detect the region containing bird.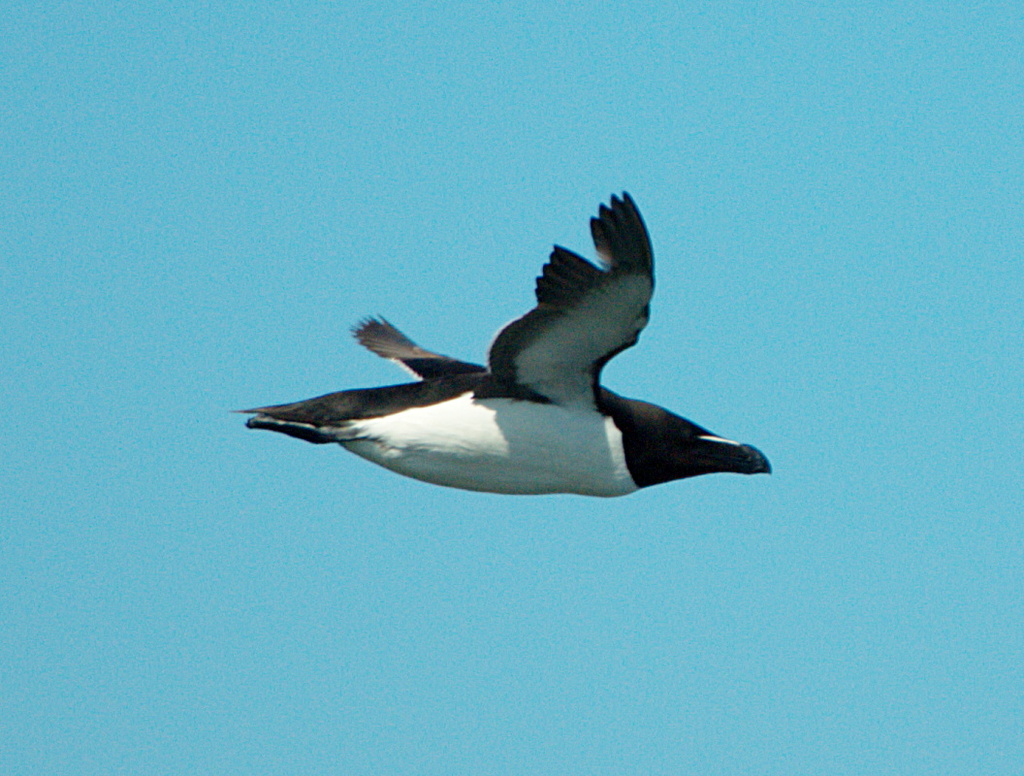
238:203:767:526.
